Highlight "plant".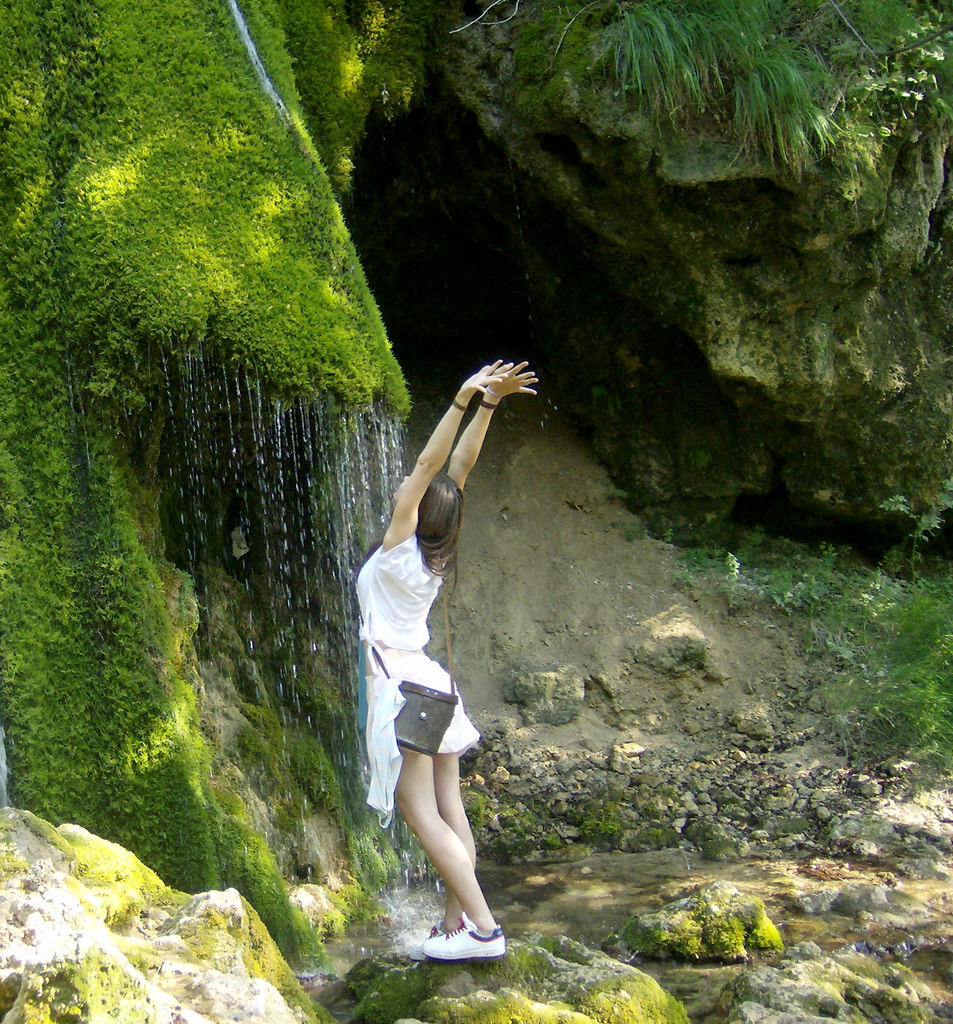
Highlighted region: pyautogui.locateOnScreen(690, 817, 744, 863).
